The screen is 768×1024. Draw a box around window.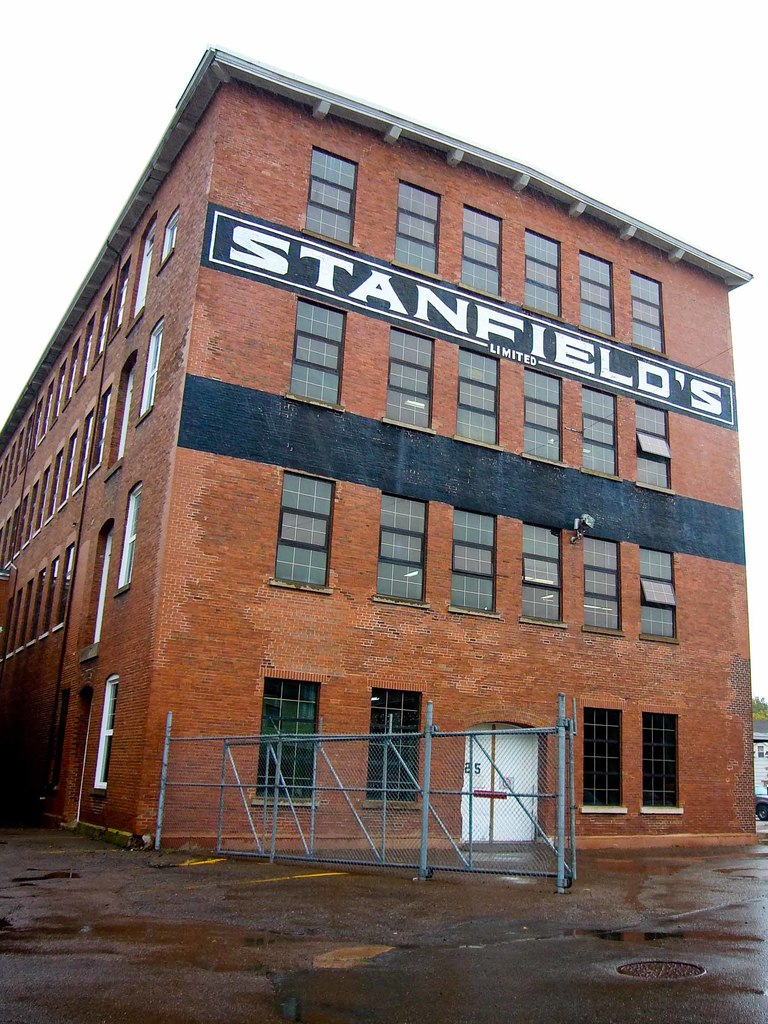
284/300/351/421.
